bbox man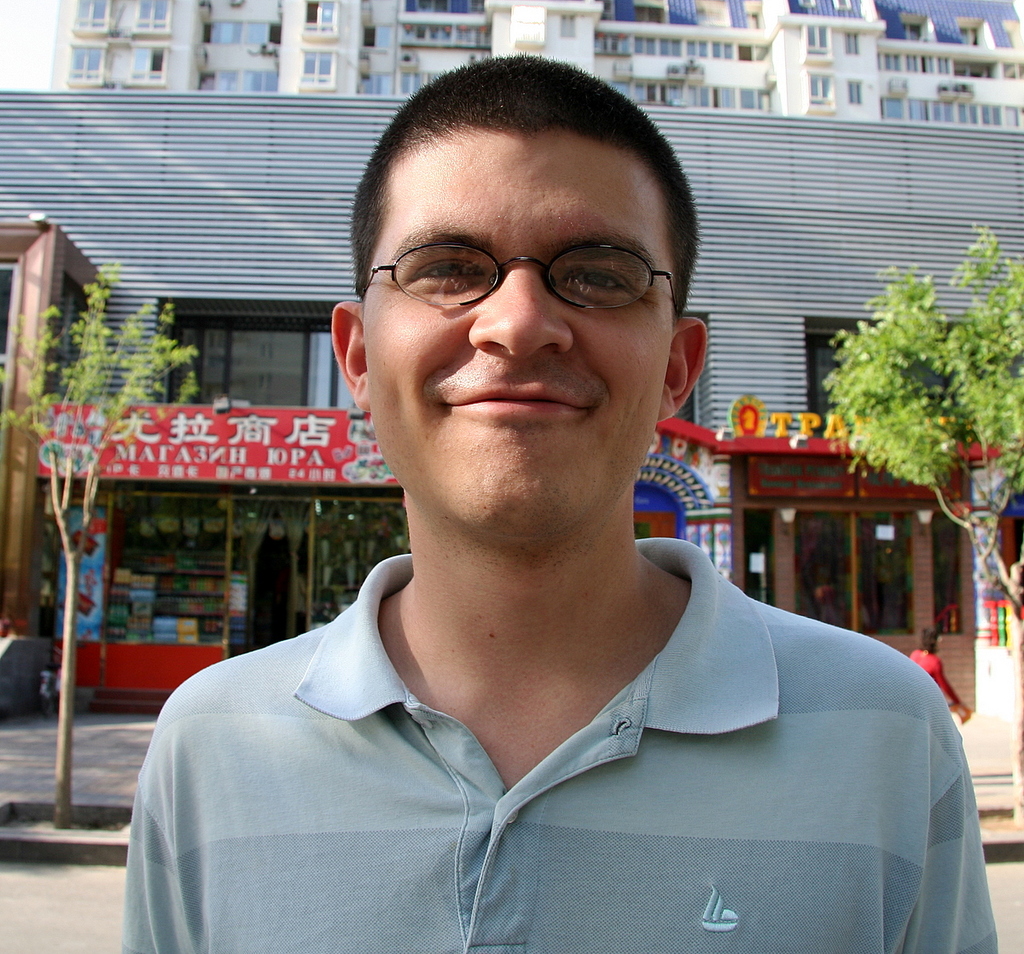
detection(112, 94, 975, 939)
